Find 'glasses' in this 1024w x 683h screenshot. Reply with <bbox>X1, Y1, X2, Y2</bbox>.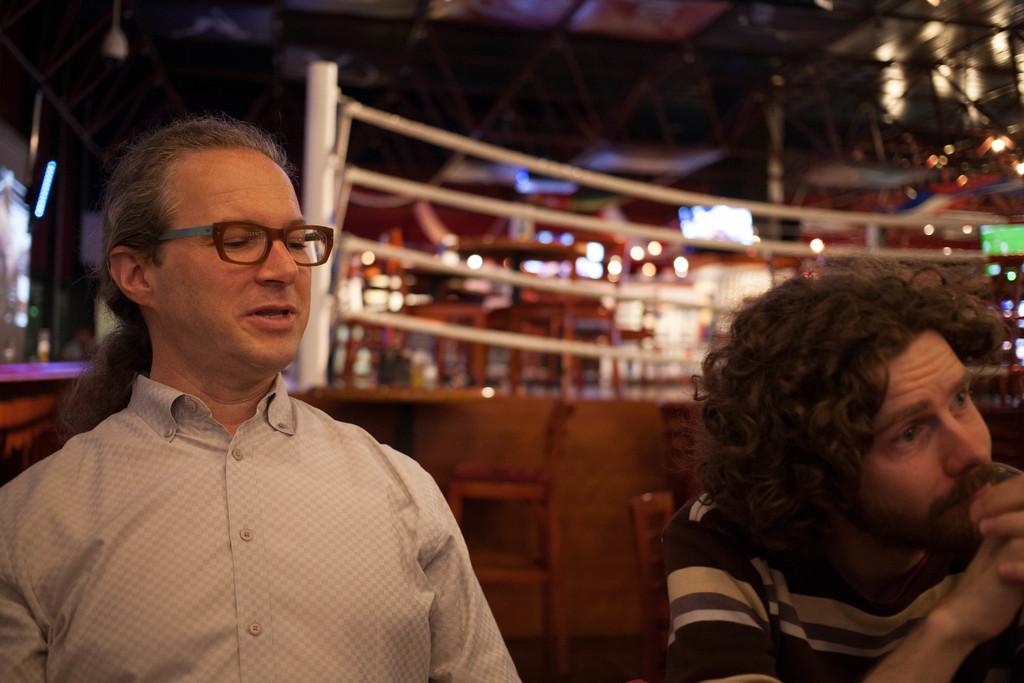
<bbox>126, 210, 324, 278</bbox>.
